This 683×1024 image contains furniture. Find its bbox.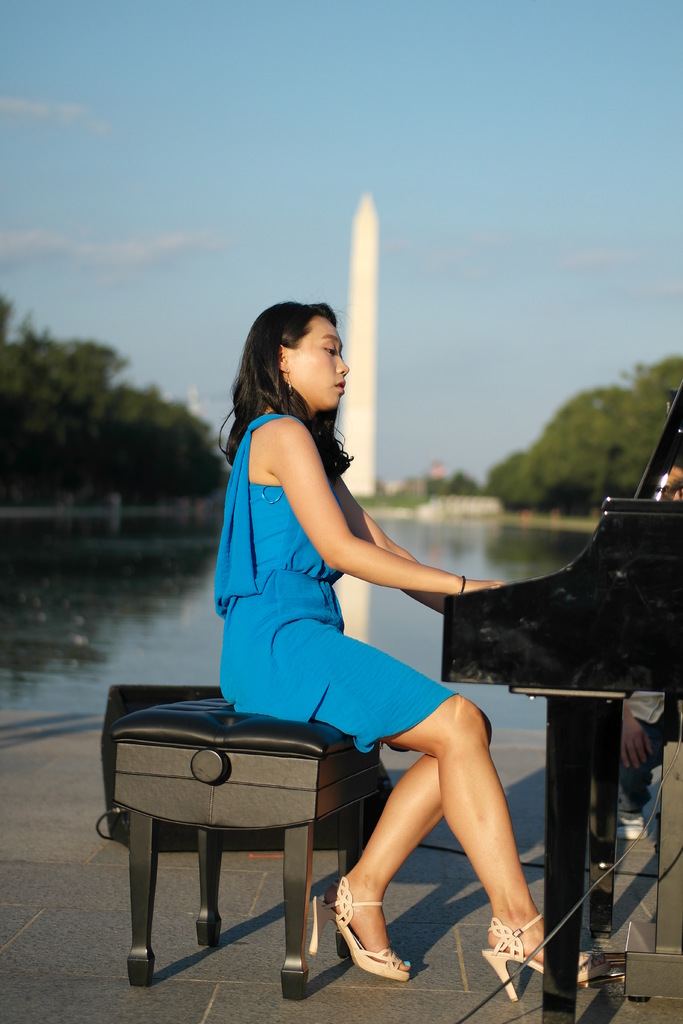
pyautogui.locateOnScreen(110, 693, 381, 1003).
